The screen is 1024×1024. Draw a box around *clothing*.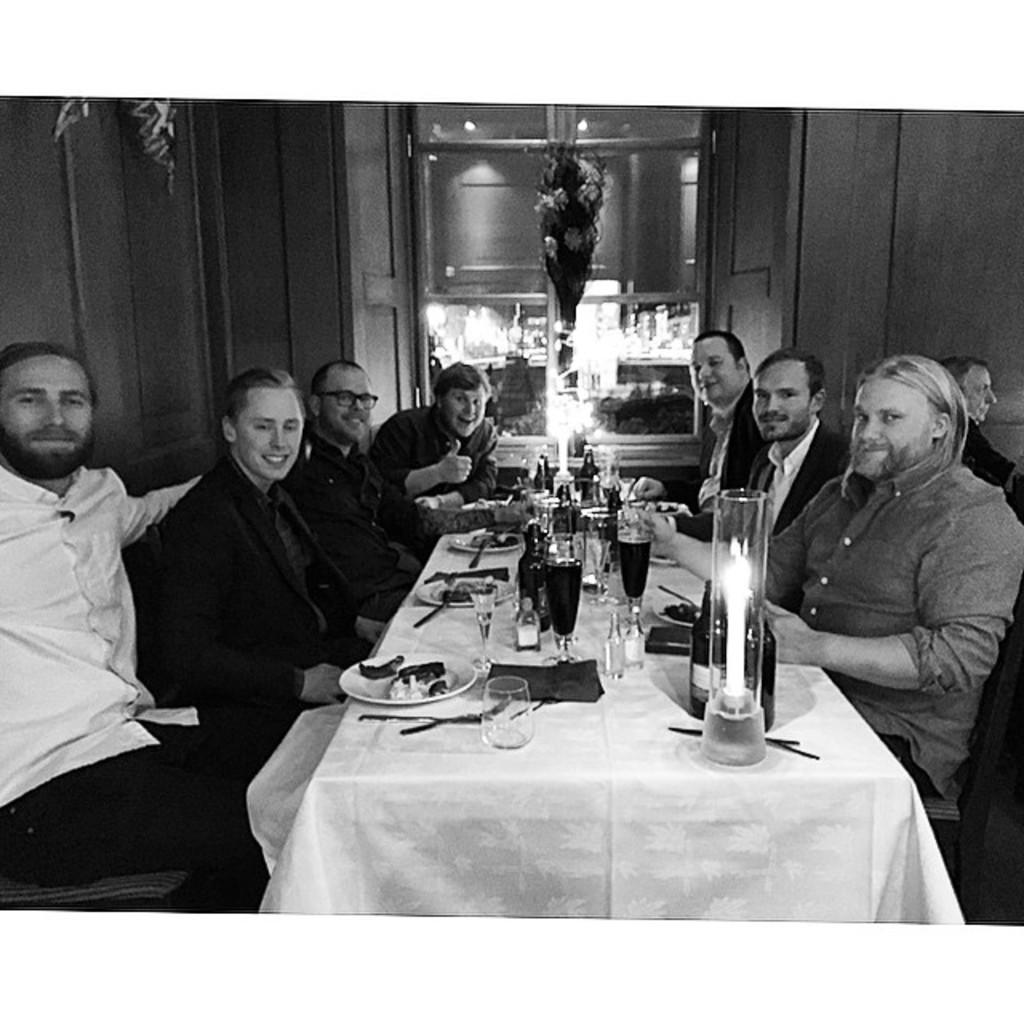
pyautogui.locateOnScreen(754, 413, 853, 546).
